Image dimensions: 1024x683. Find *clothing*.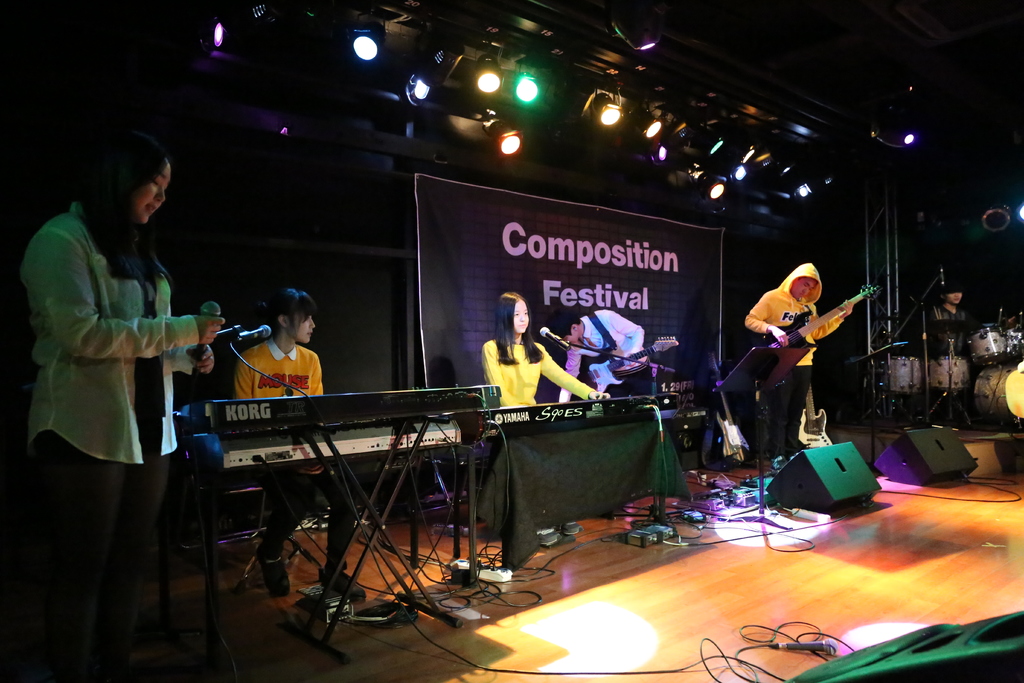
detection(482, 339, 596, 406).
